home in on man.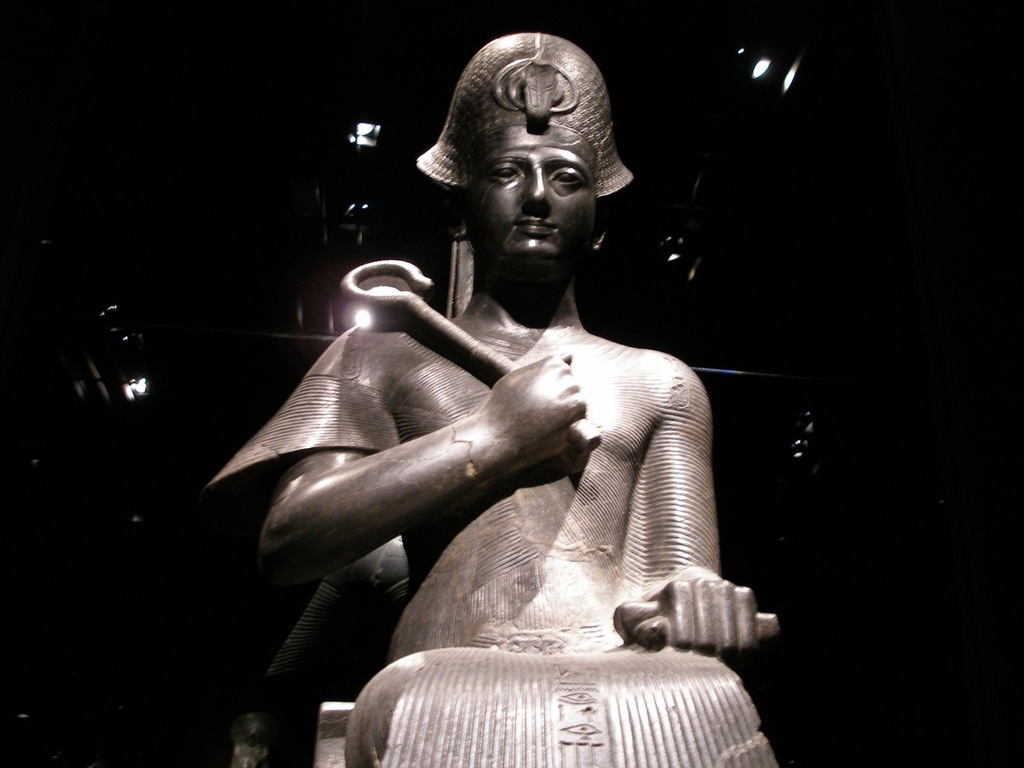
Homed in at Rect(205, 37, 782, 767).
